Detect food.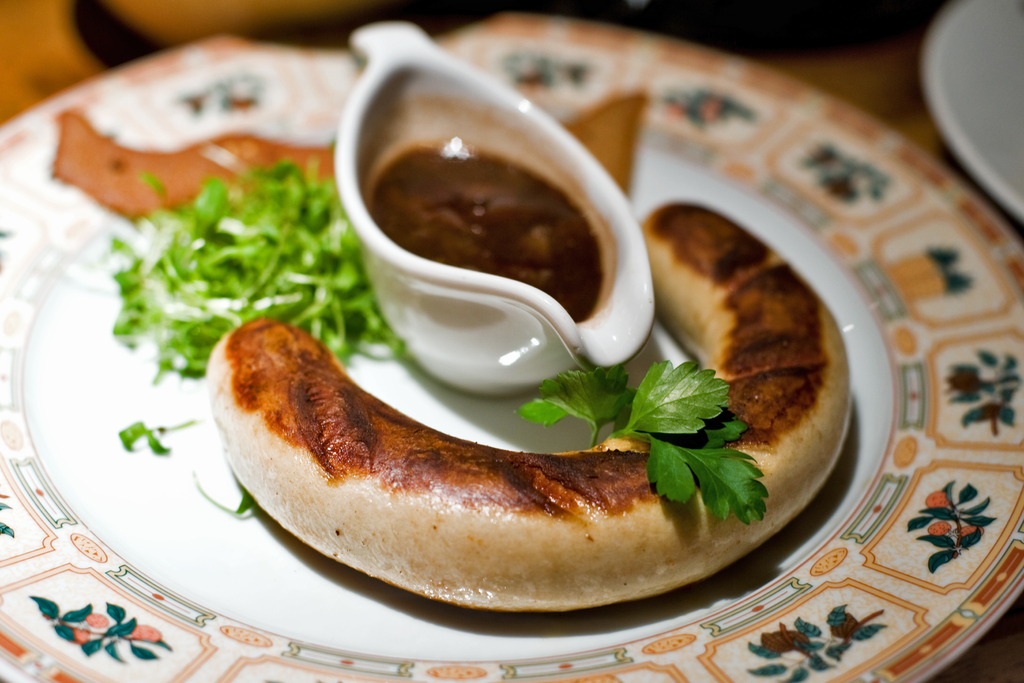
Detected at 129,623,163,644.
